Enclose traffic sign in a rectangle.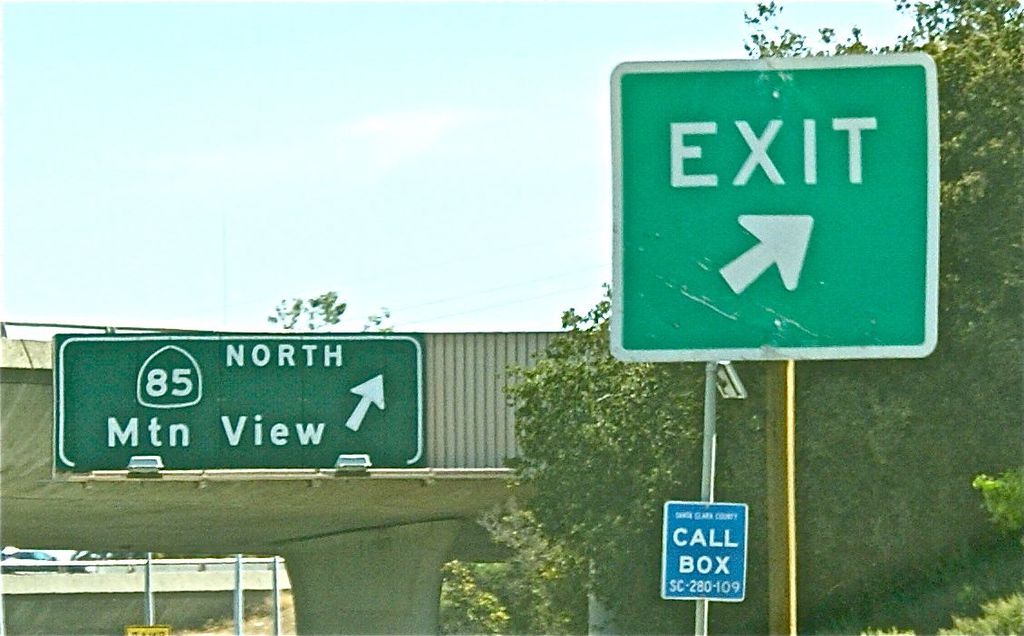
48,330,428,477.
